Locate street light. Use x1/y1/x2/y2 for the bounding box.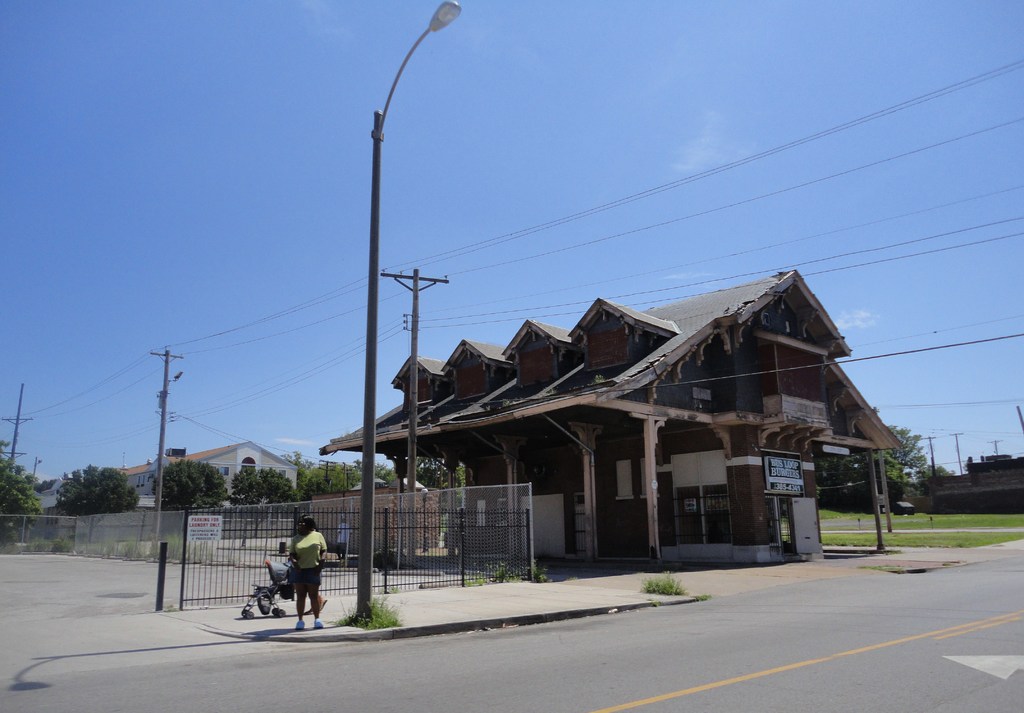
355/1/459/623.
